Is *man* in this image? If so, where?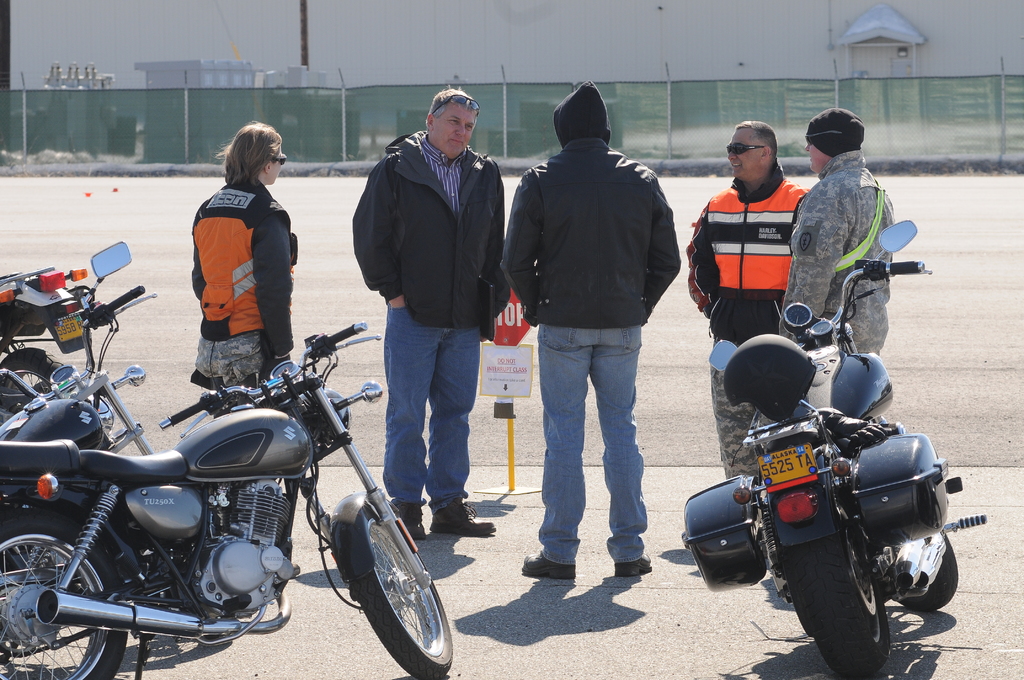
Yes, at [685,124,808,476].
